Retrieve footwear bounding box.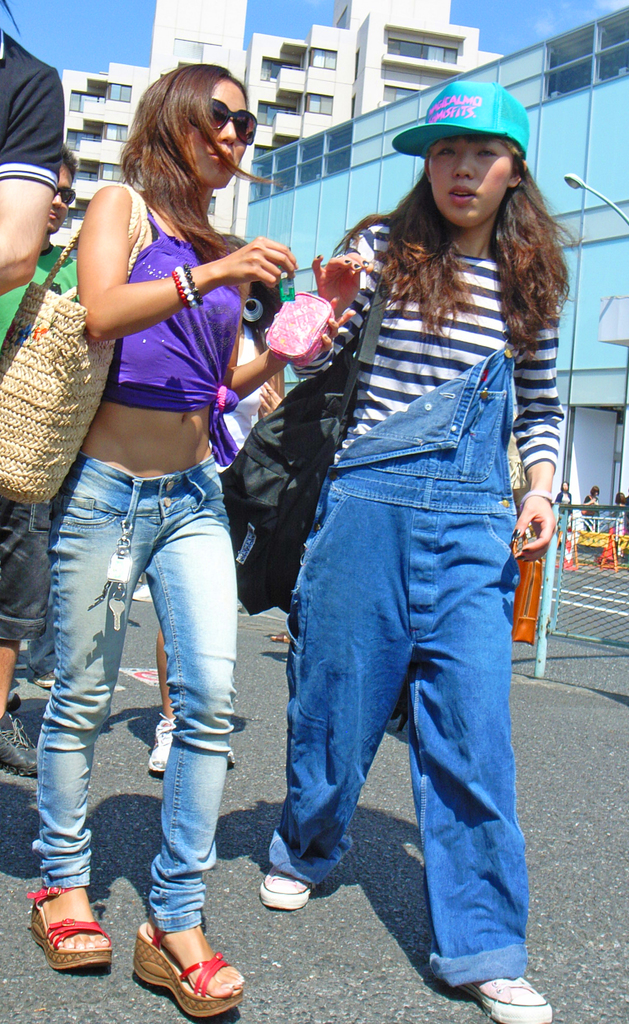
Bounding box: x1=30, y1=671, x2=56, y2=691.
